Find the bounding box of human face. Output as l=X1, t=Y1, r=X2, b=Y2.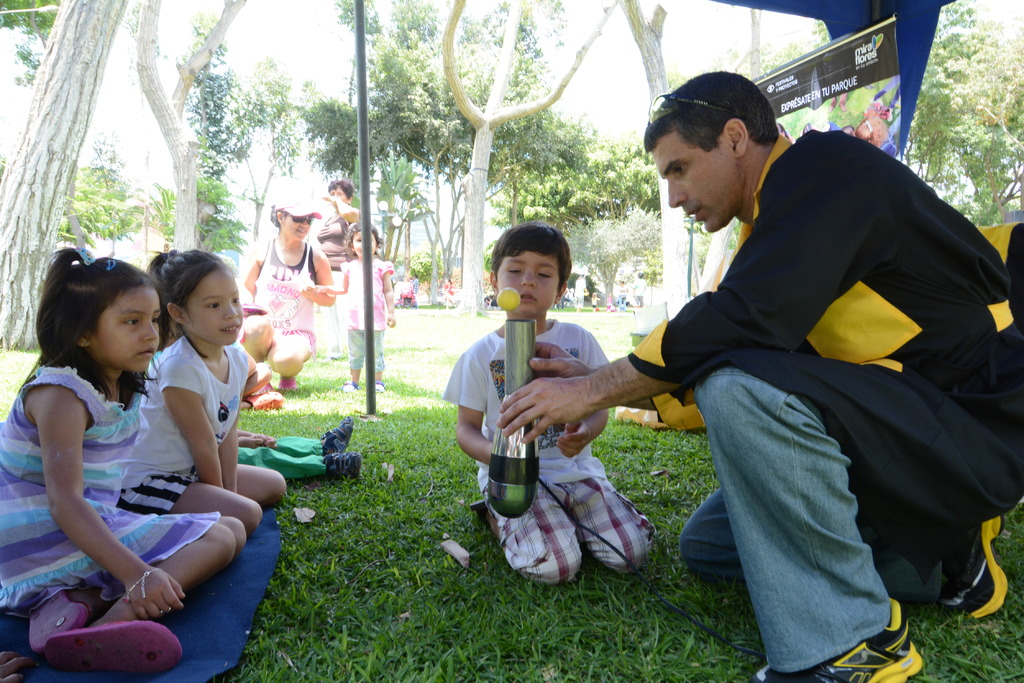
l=277, t=217, r=311, b=243.
